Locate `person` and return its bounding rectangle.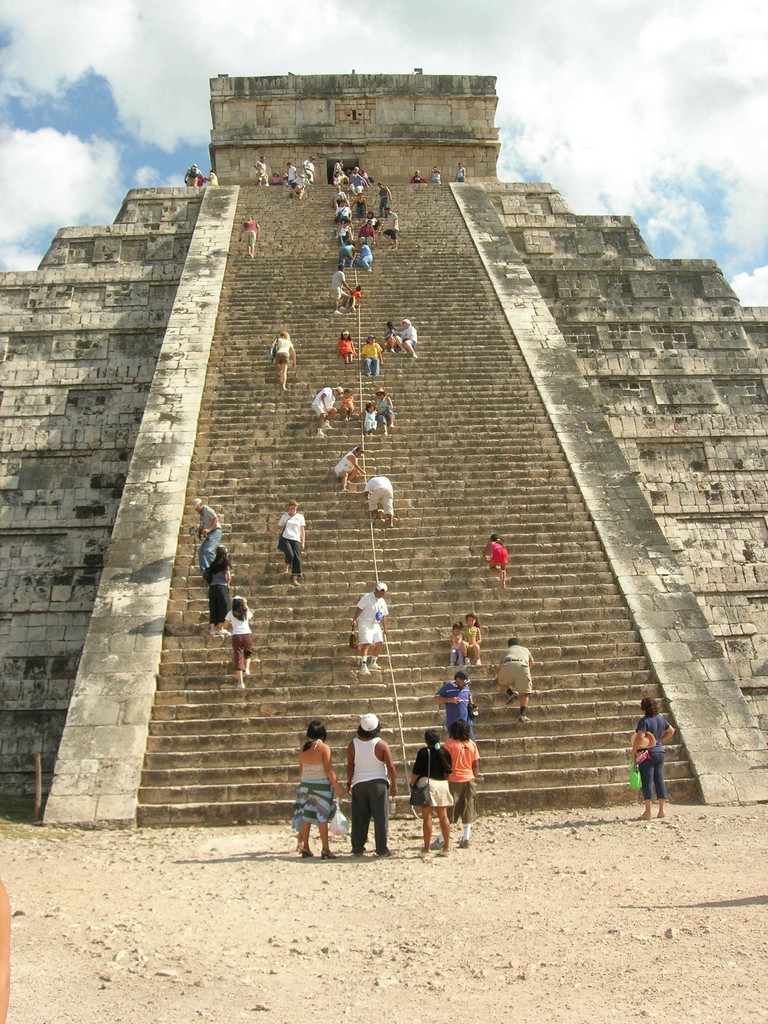
pyautogui.locateOnScreen(364, 401, 378, 438).
